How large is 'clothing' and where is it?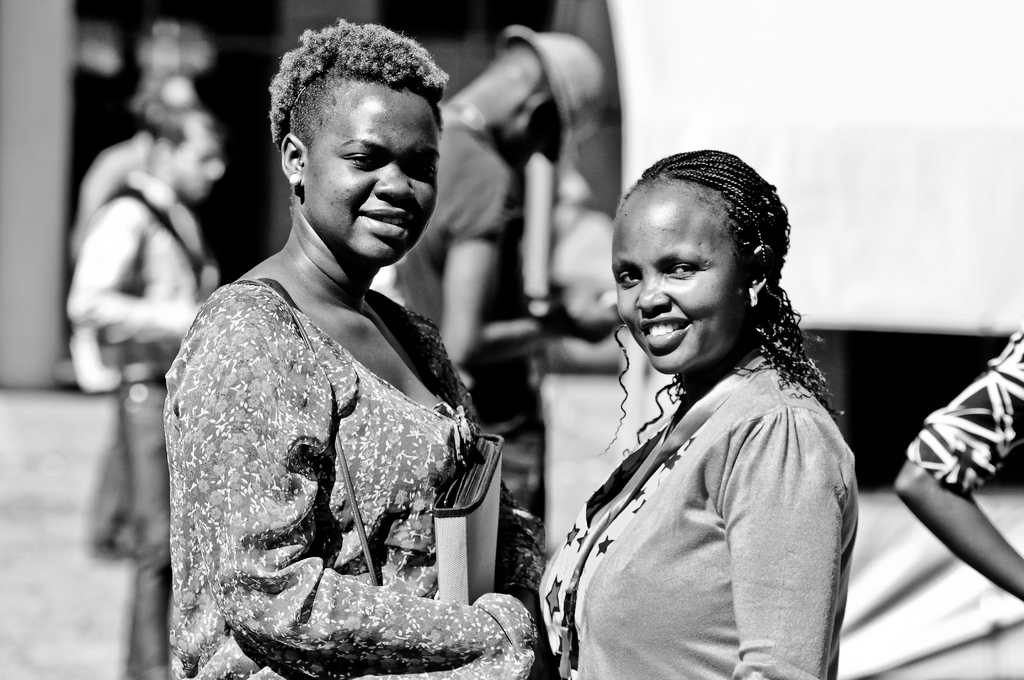
Bounding box: {"left": 164, "top": 279, "right": 538, "bottom": 679}.
